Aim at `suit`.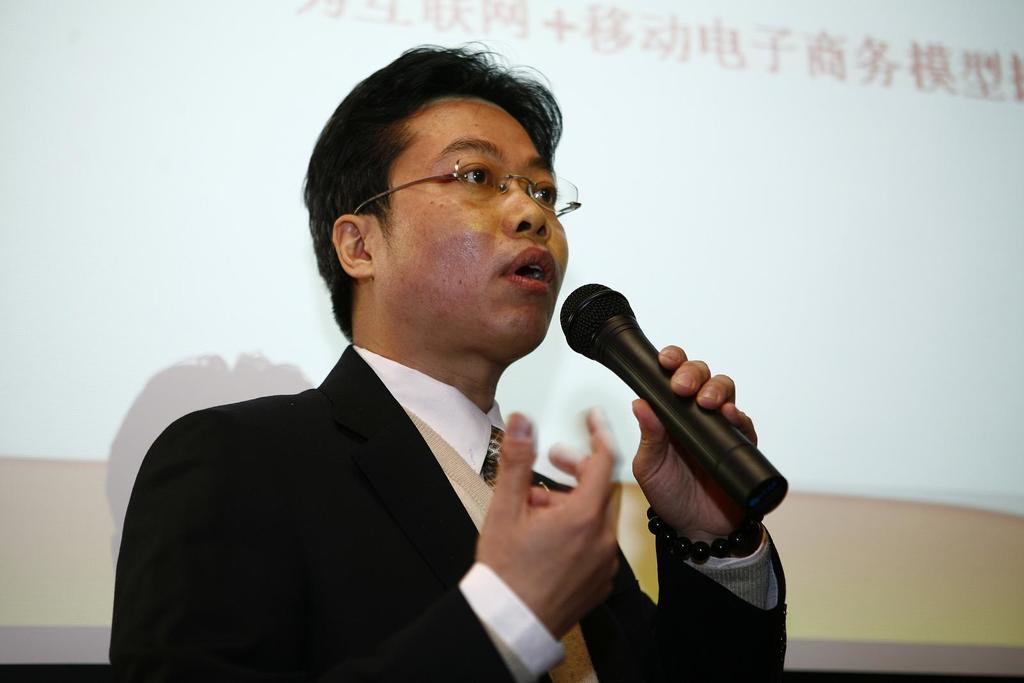
Aimed at bbox=(116, 272, 609, 665).
